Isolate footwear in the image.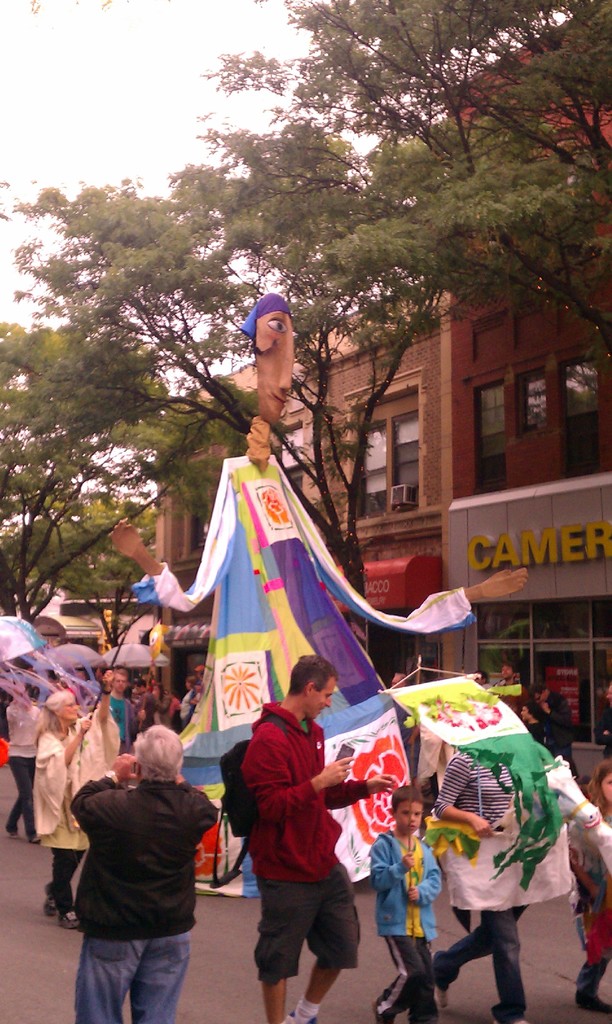
Isolated region: bbox(568, 972, 609, 1009).
